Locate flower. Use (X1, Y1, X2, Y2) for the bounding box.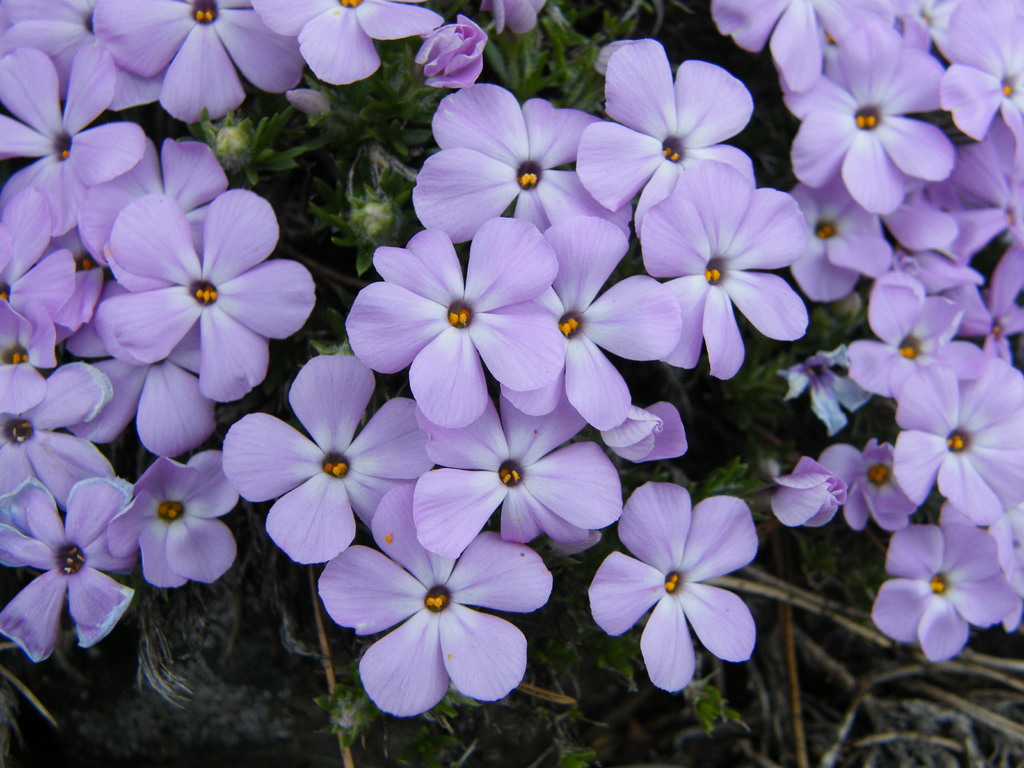
(72, 280, 202, 456).
